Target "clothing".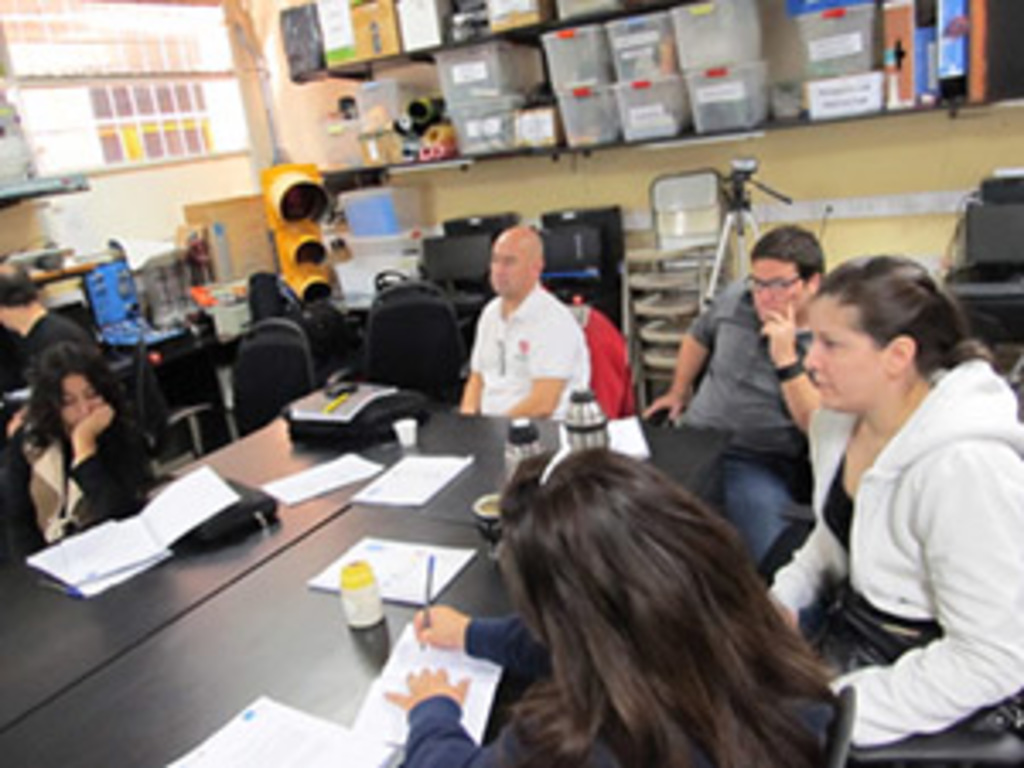
Target region: rect(24, 307, 89, 372).
